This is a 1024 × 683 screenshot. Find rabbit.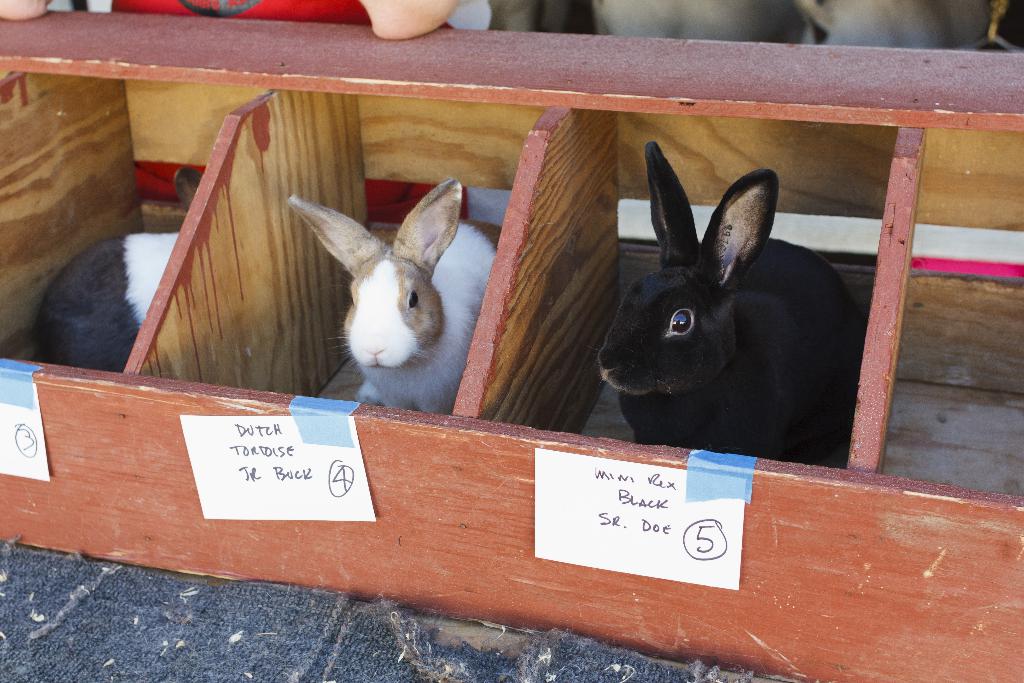
Bounding box: Rect(598, 144, 865, 466).
